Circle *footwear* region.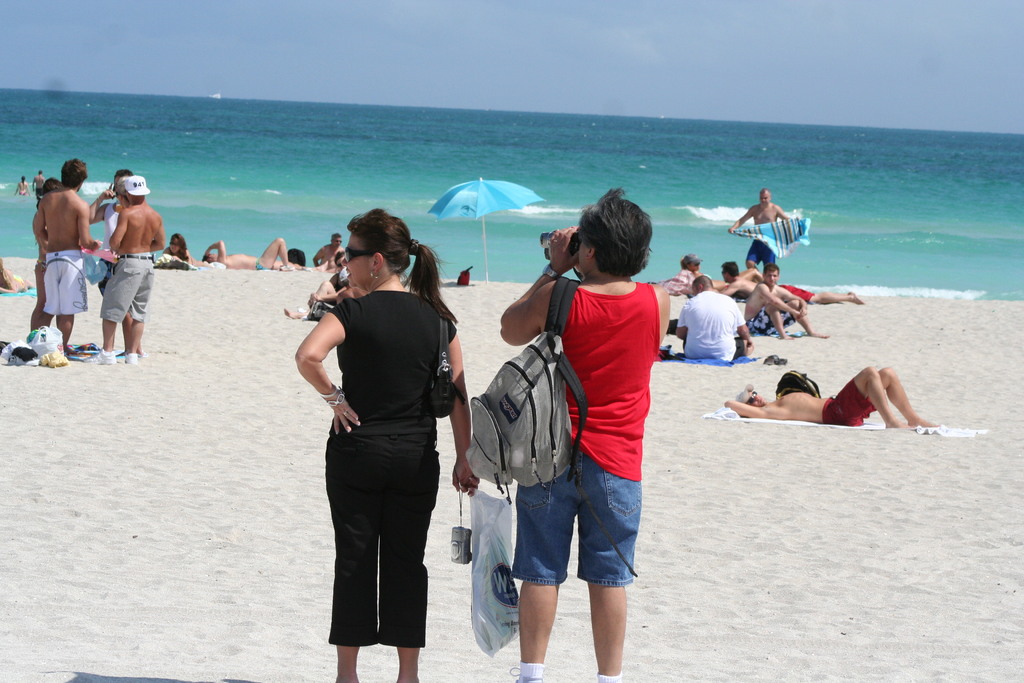
Region: (86,345,115,366).
